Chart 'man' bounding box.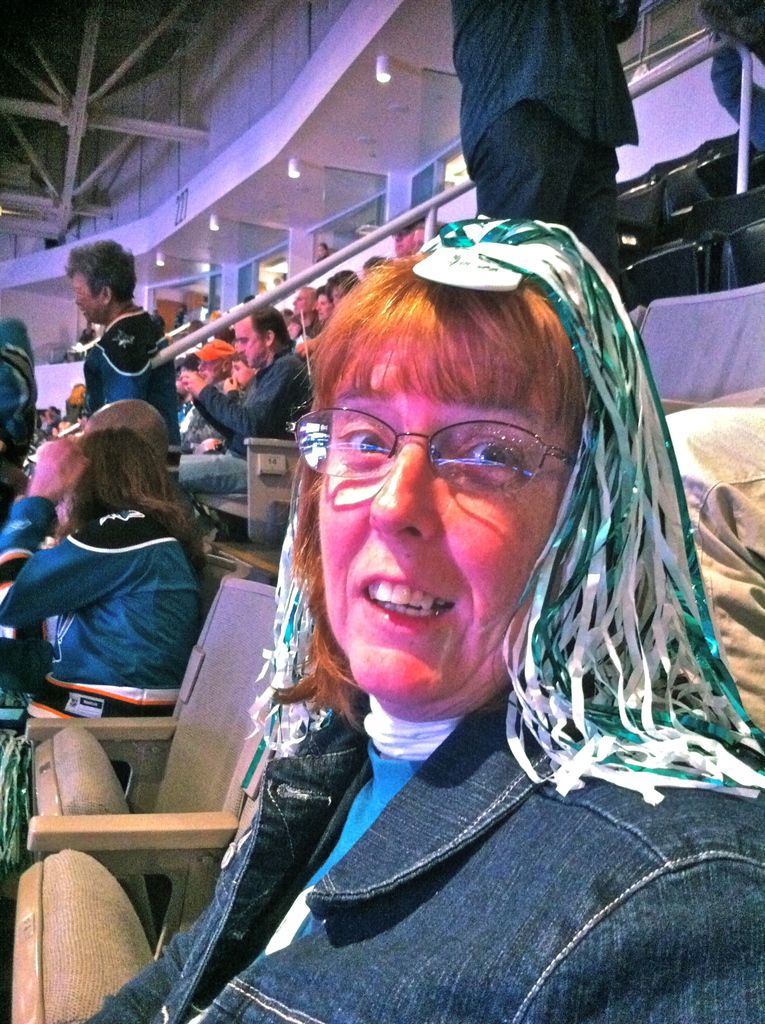
Charted: [449, 0, 641, 286].
